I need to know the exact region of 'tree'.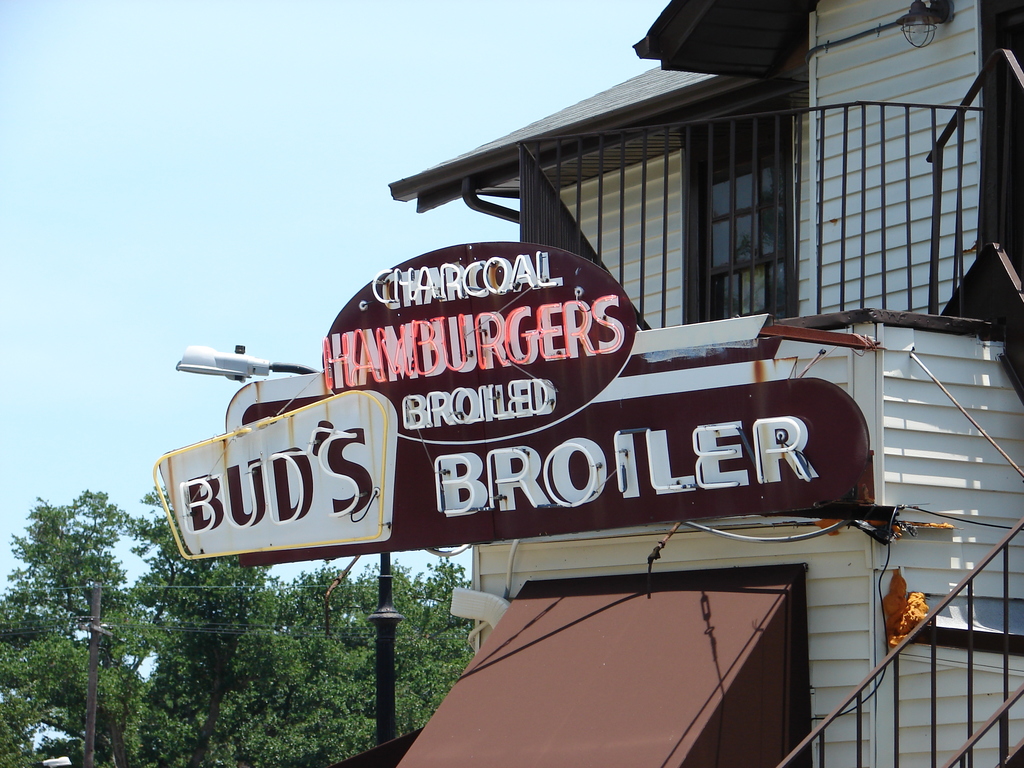
Region: pyautogui.locateOnScreen(4, 488, 143, 767).
